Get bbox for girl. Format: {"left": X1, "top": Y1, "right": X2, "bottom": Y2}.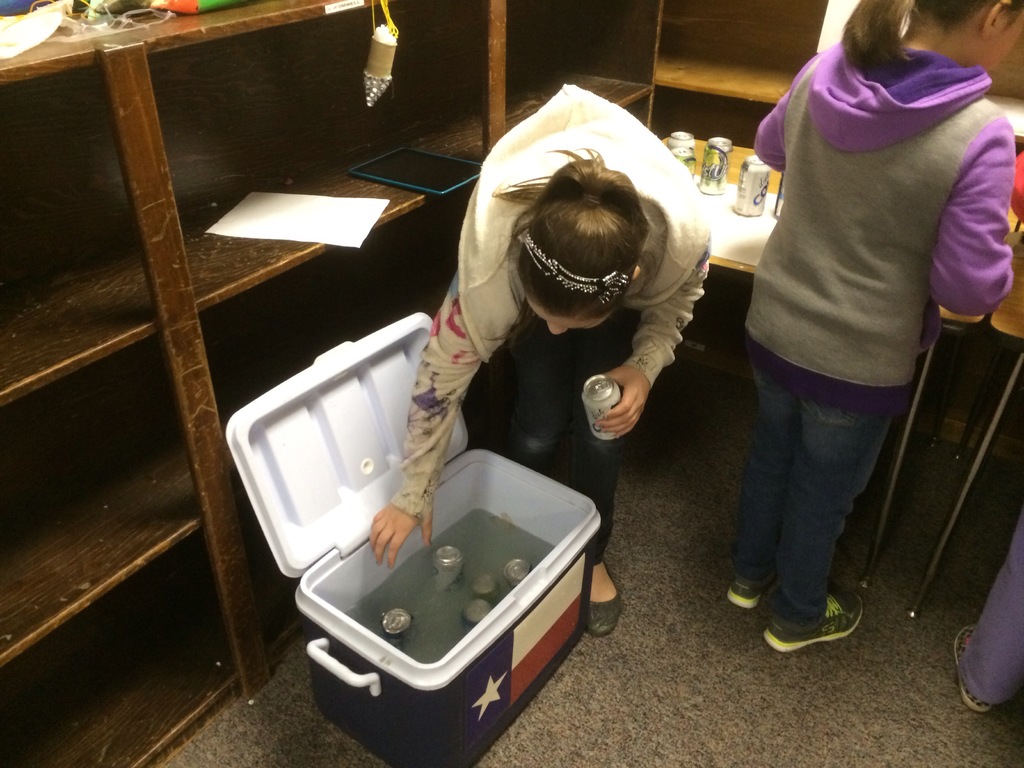
{"left": 710, "top": 0, "right": 1018, "bottom": 662}.
